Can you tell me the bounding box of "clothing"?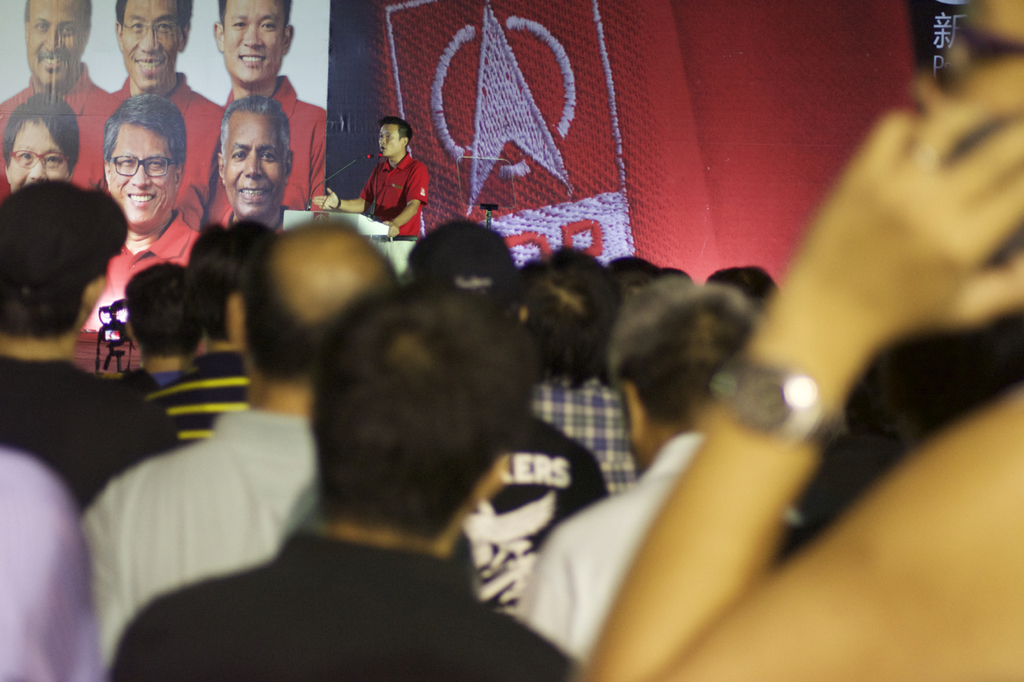
x1=90, y1=66, x2=223, y2=212.
